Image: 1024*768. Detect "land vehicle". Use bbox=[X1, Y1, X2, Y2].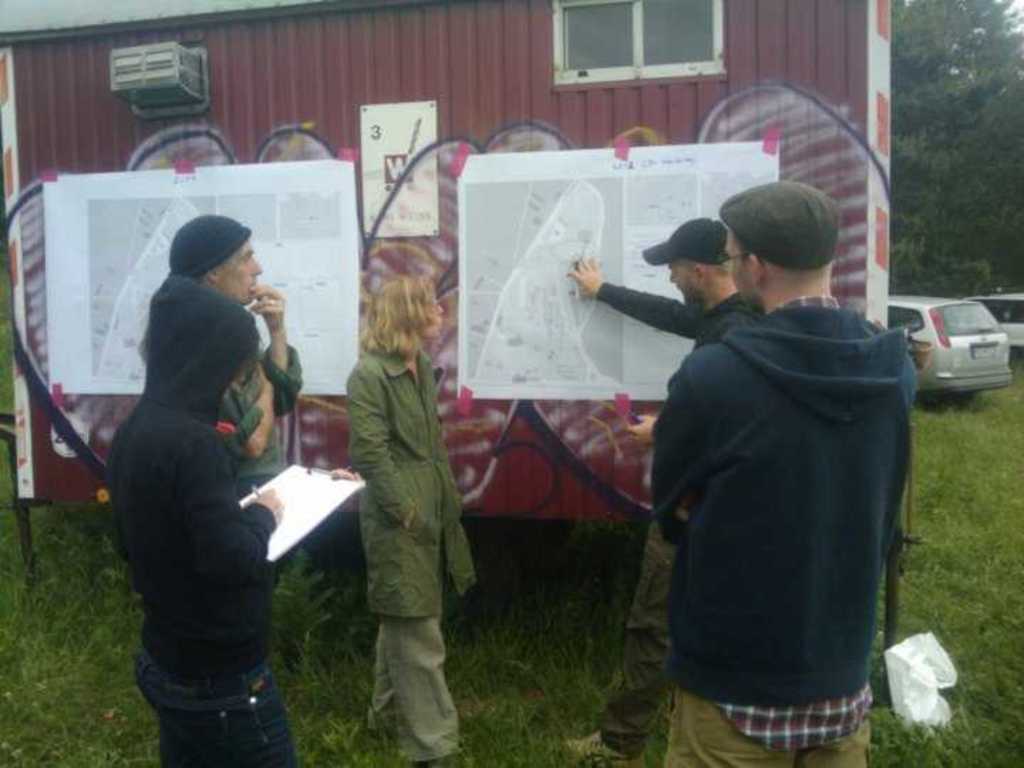
bbox=[971, 290, 1023, 347].
